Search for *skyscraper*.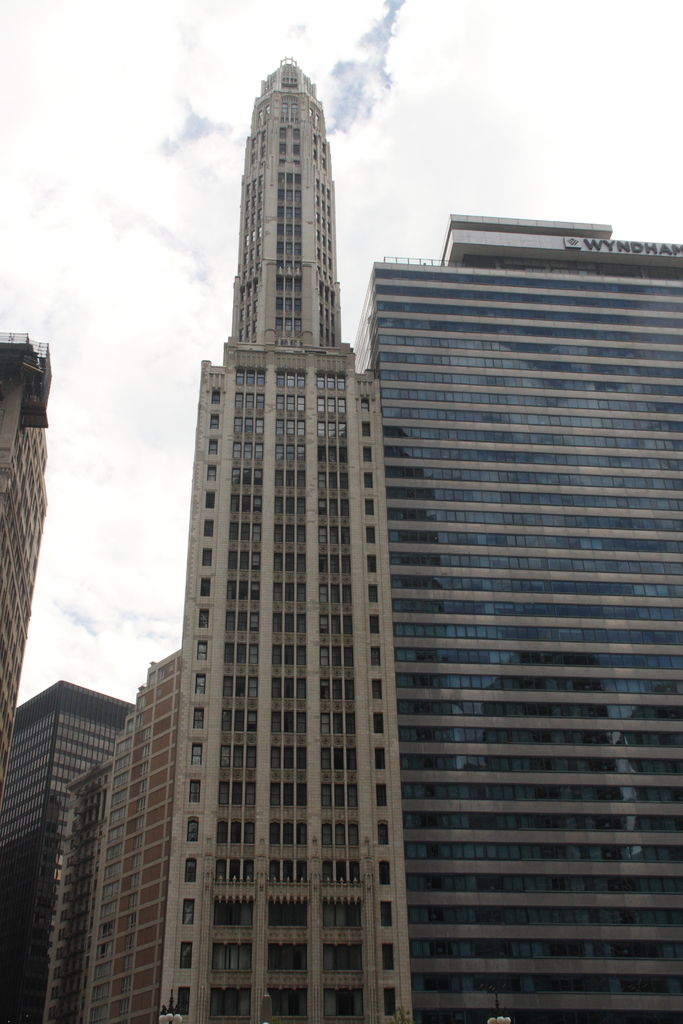
Found at [x1=0, y1=684, x2=138, y2=1023].
